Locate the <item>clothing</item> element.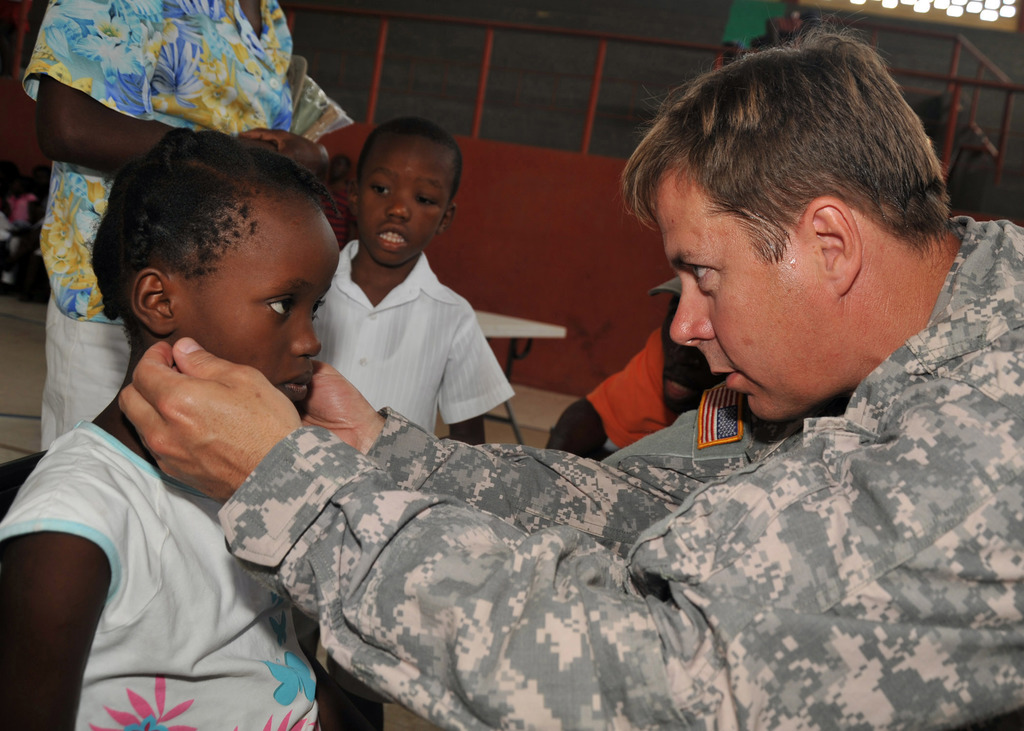
Element bbox: <box>28,0,309,454</box>.
